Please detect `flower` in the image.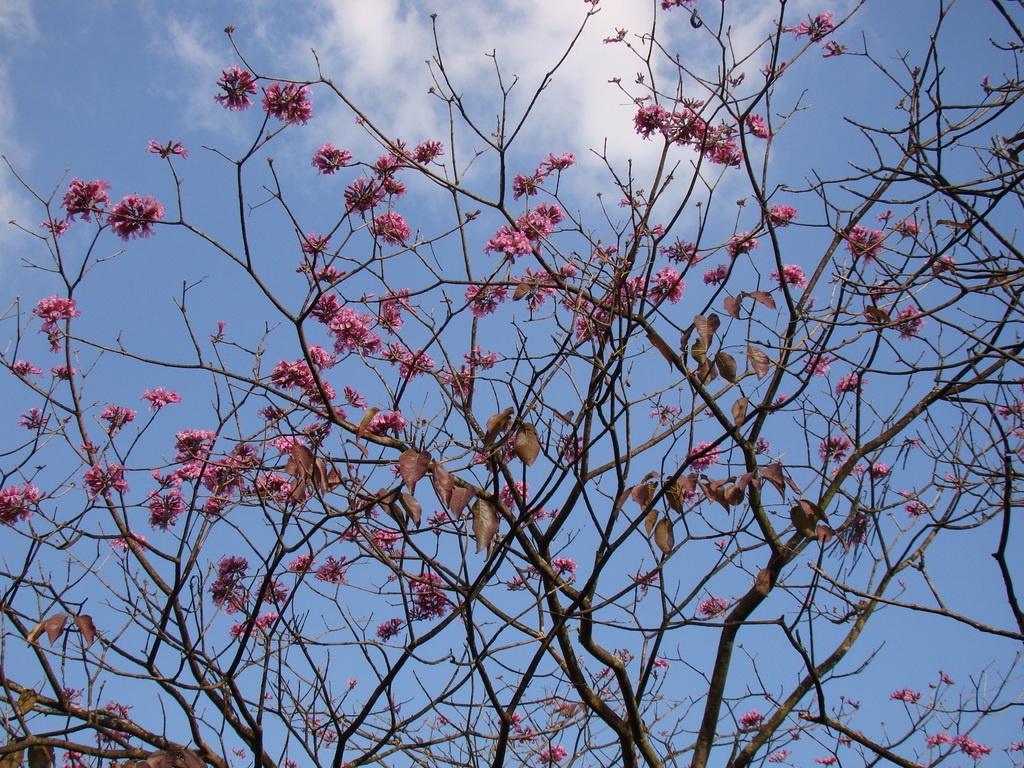
bbox(928, 733, 990, 764).
